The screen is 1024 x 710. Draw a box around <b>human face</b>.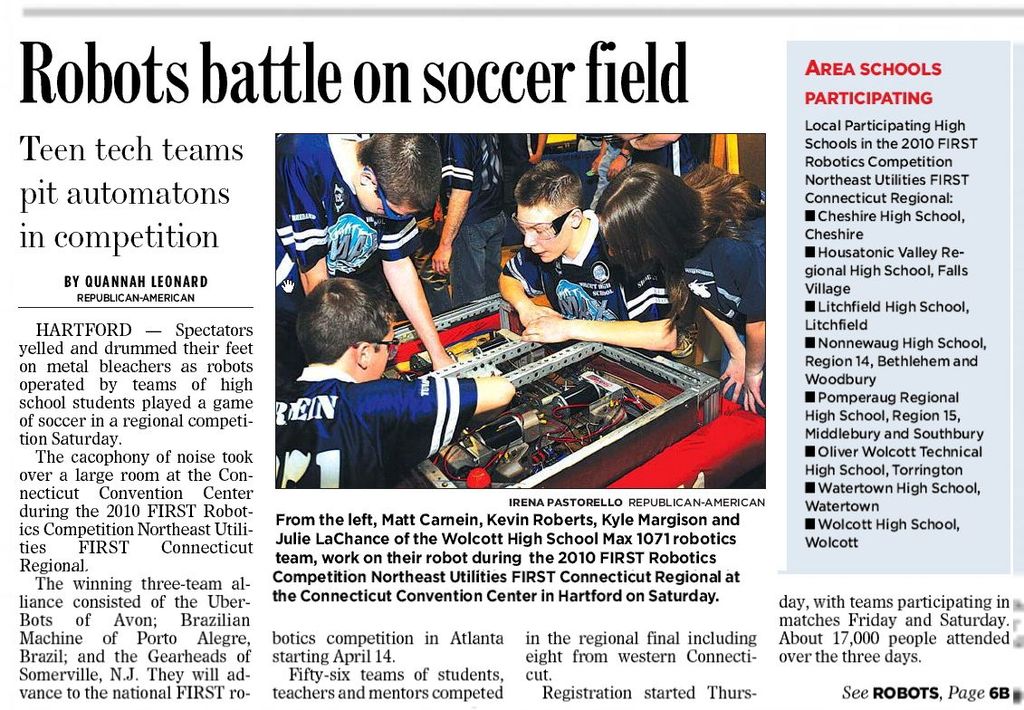
516, 201, 570, 264.
